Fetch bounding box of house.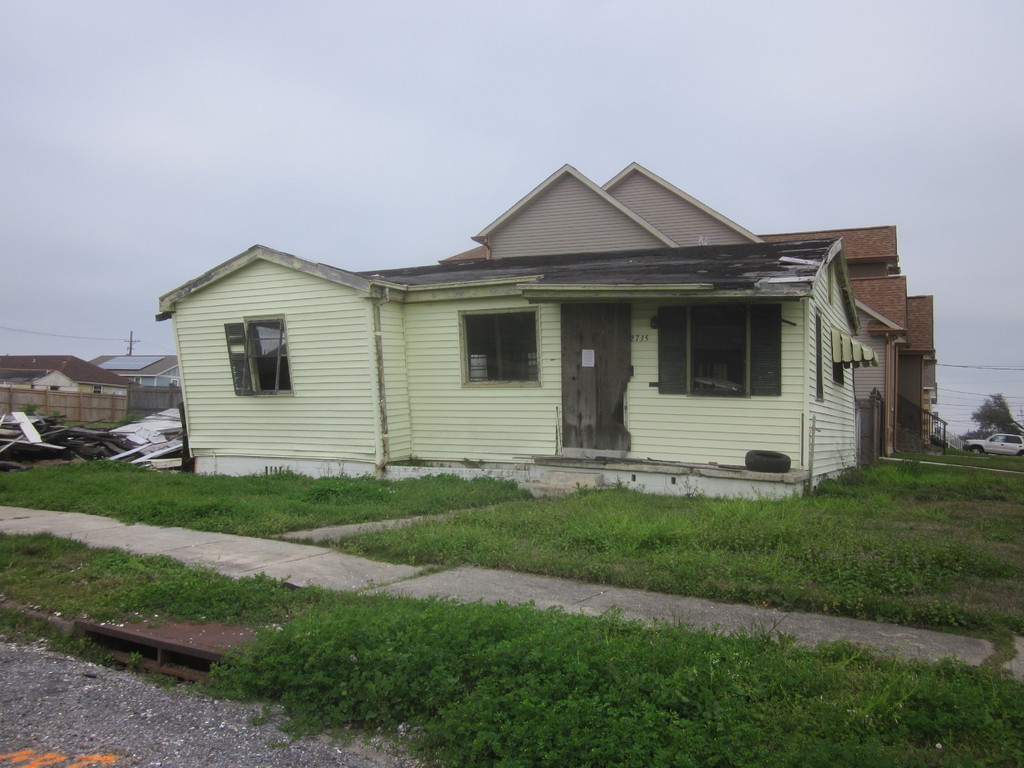
Bbox: 911, 296, 936, 445.
